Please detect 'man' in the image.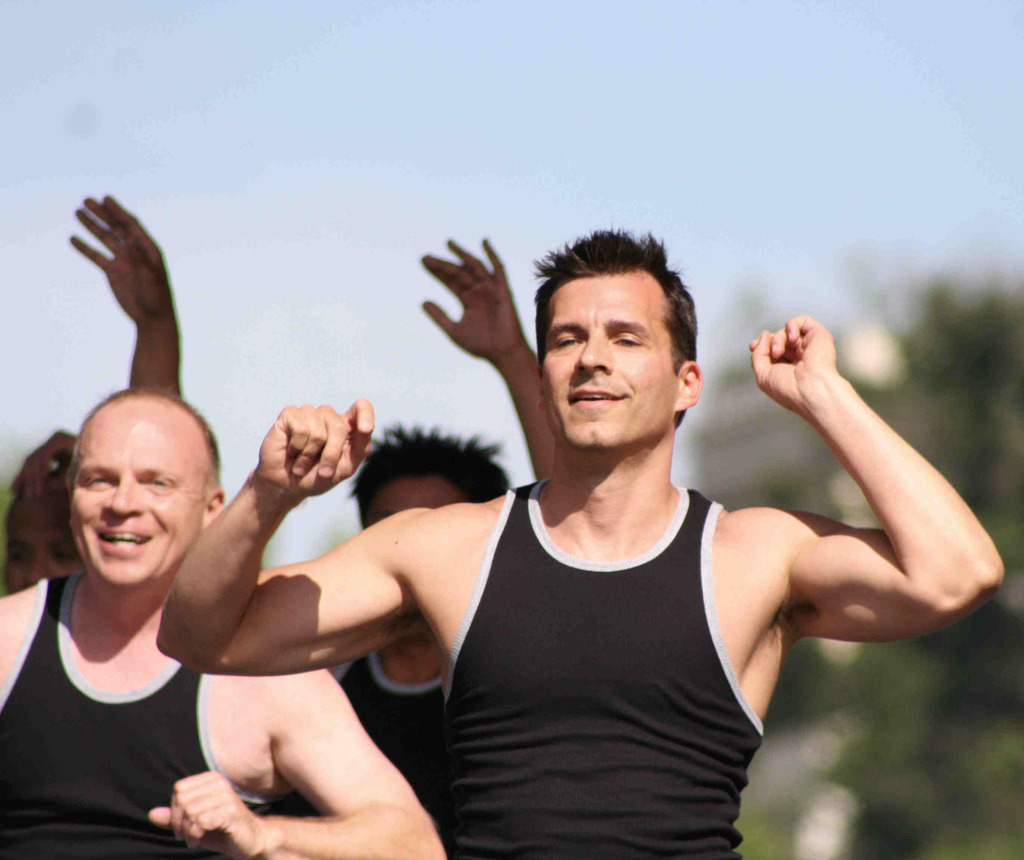
BBox(0, 429, 87, 594).
